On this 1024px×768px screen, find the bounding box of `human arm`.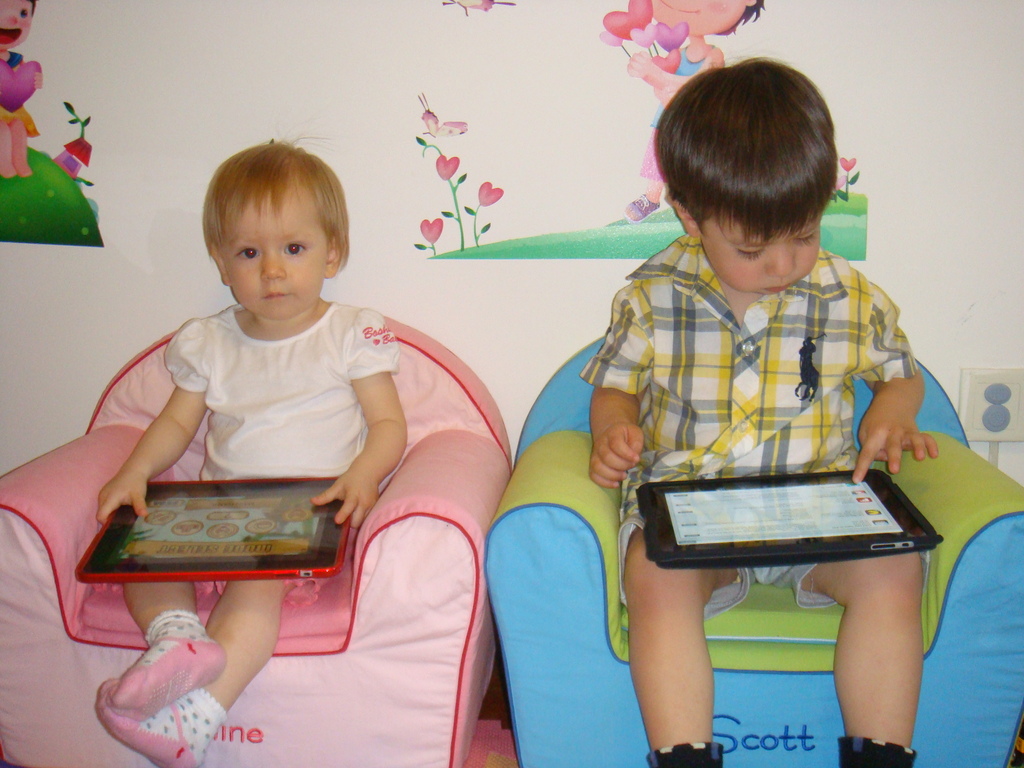
Bounding box: x1=852, y1=280, x2=943, y2=484.
